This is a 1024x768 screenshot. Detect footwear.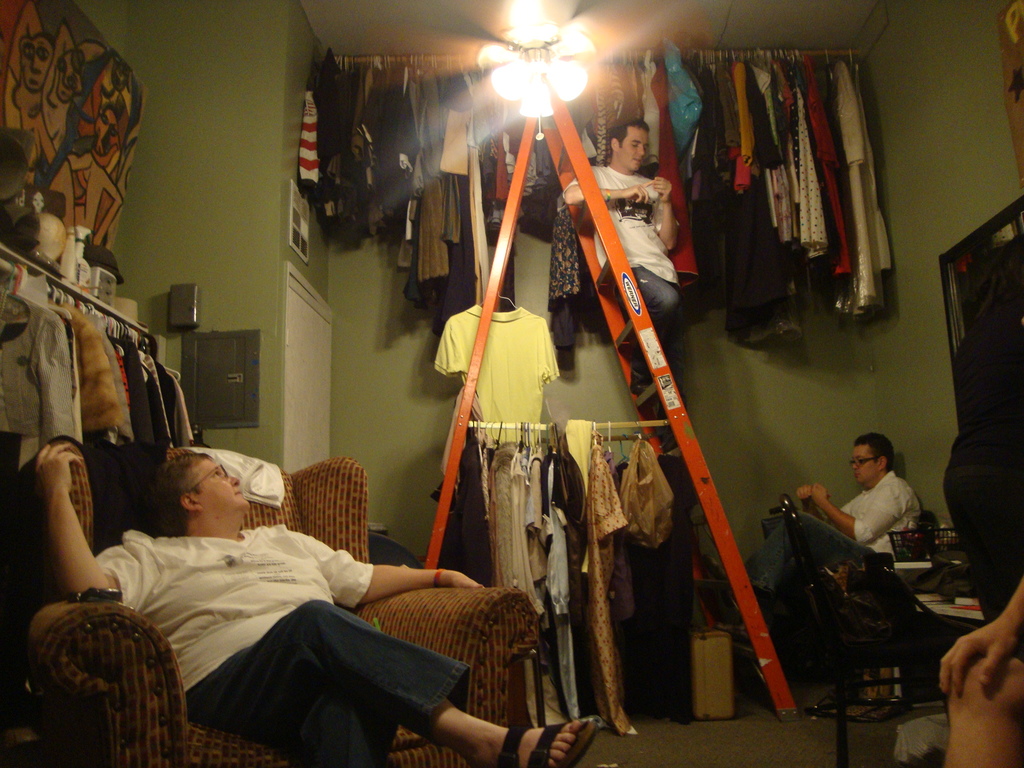
rect(498, 716, 599, 767).
